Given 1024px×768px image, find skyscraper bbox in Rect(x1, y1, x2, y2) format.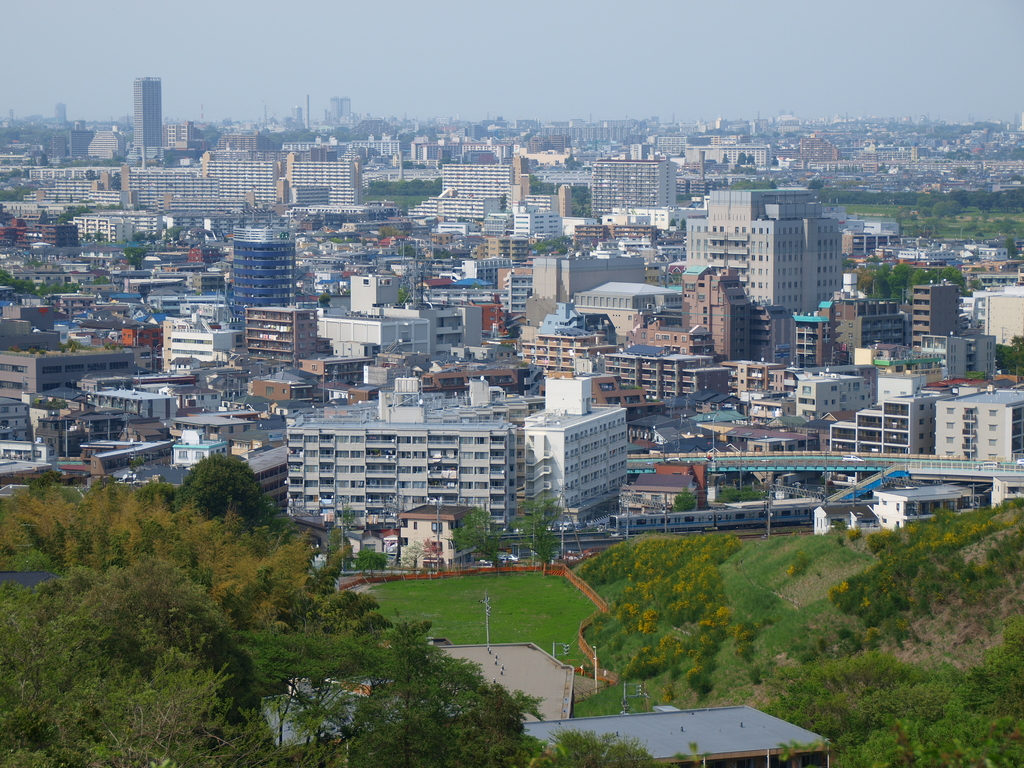
Rect(132, 72, 168, 162).
